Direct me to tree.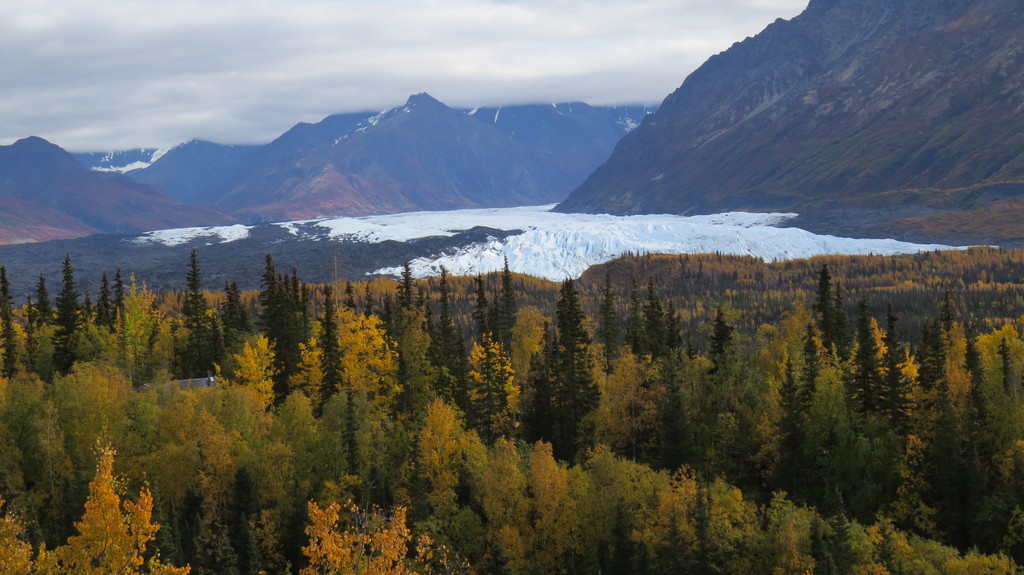
Direction: detection(228, 335, 280, 412).
